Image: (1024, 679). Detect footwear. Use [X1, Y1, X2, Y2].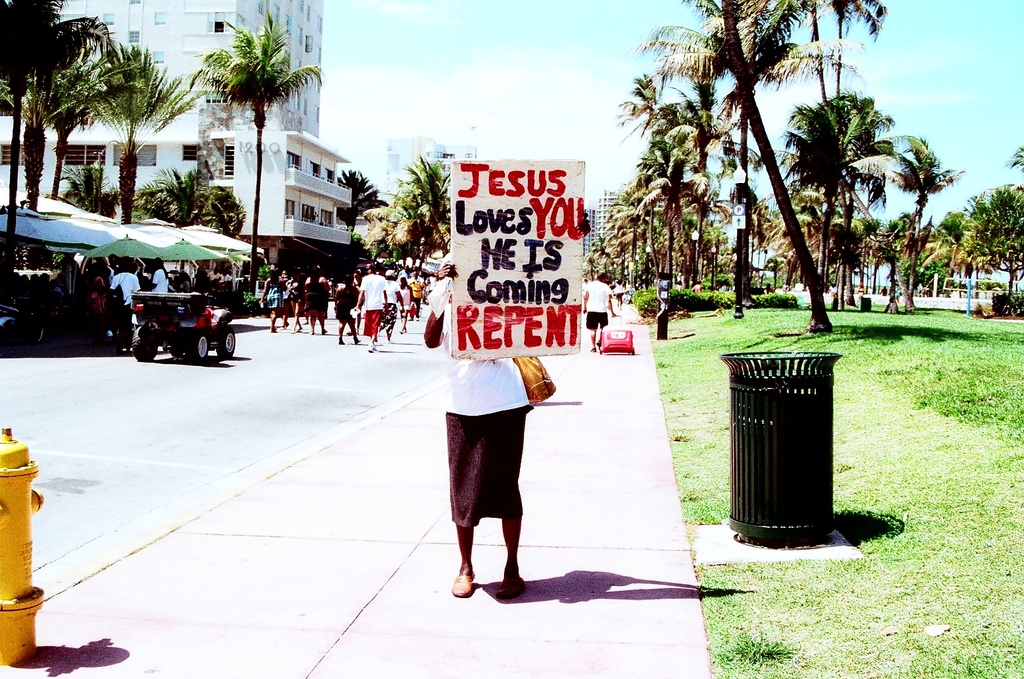
[588, 345, 594, 352].
